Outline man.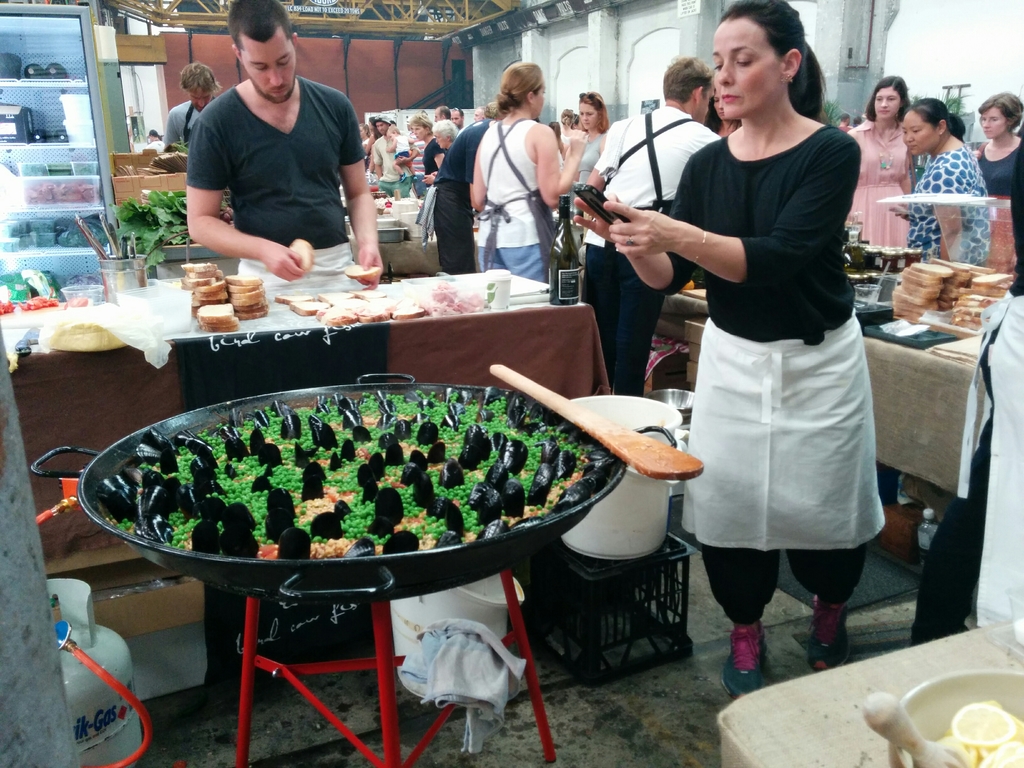
Outline: 435,103,448,122.
